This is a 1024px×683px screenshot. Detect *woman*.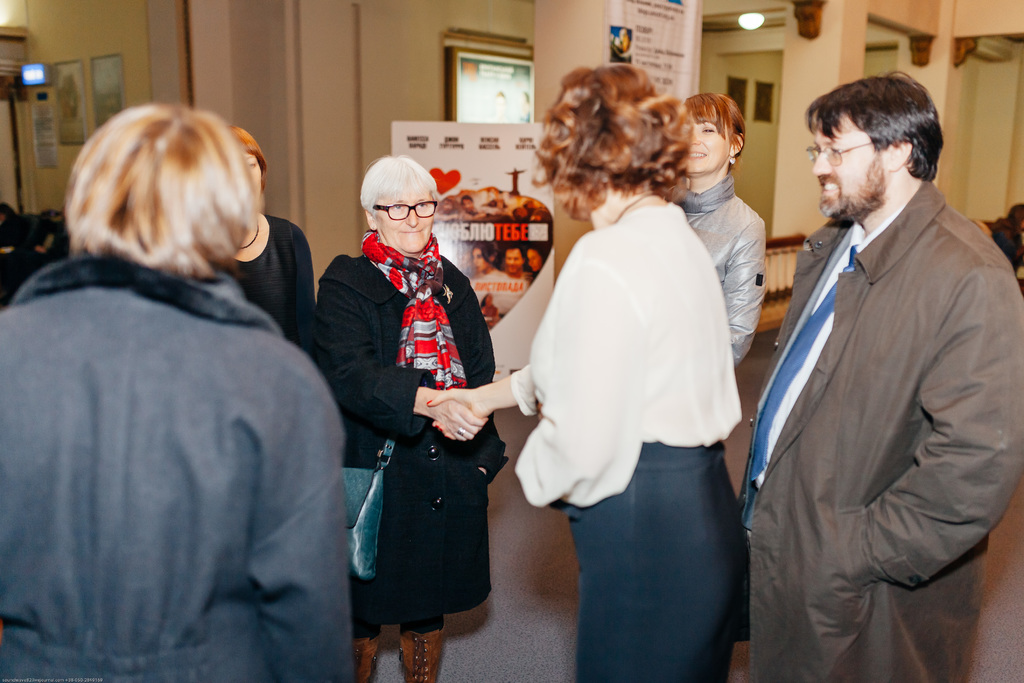
bbox=[672, 85, 769, 363].
